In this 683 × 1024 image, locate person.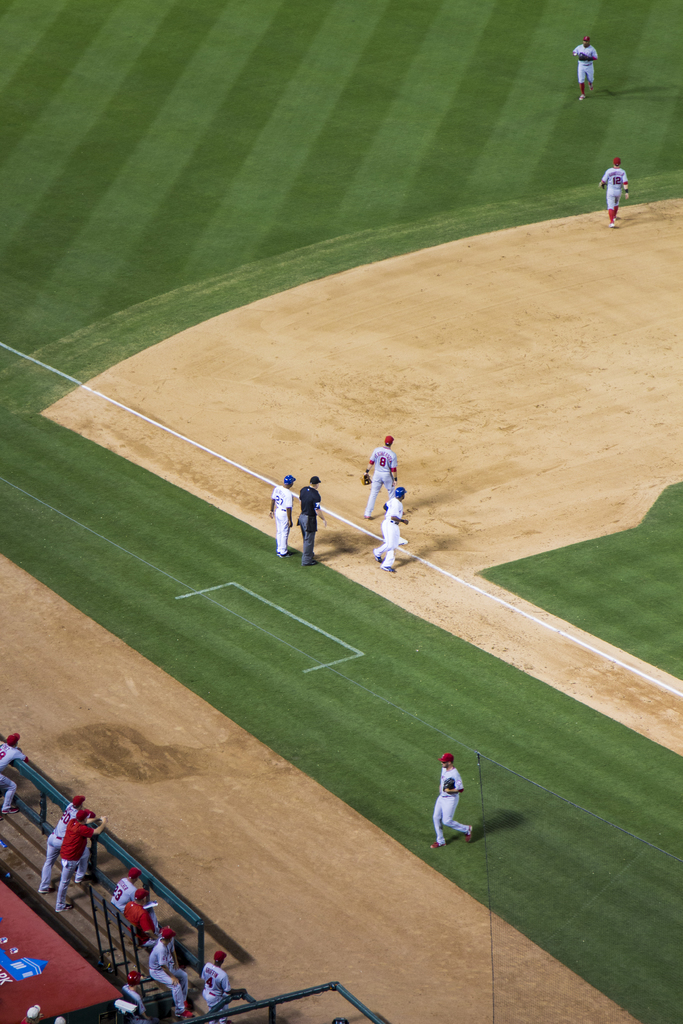
Bounding box: bbox=(263, 474, 288, 556).
